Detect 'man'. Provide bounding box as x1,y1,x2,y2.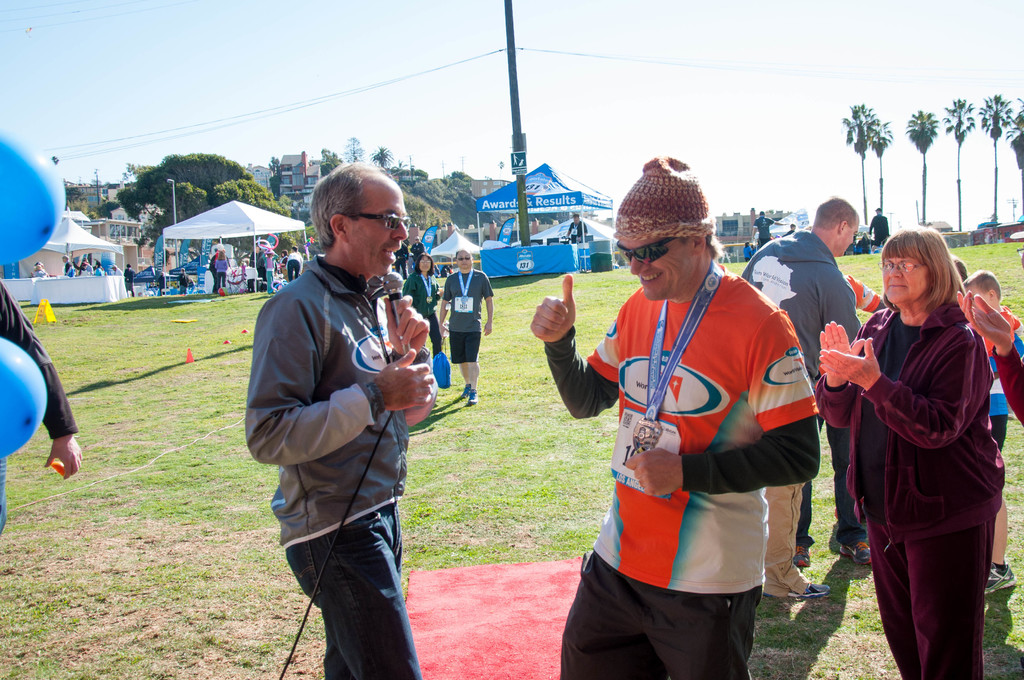
431,247,502,412.
